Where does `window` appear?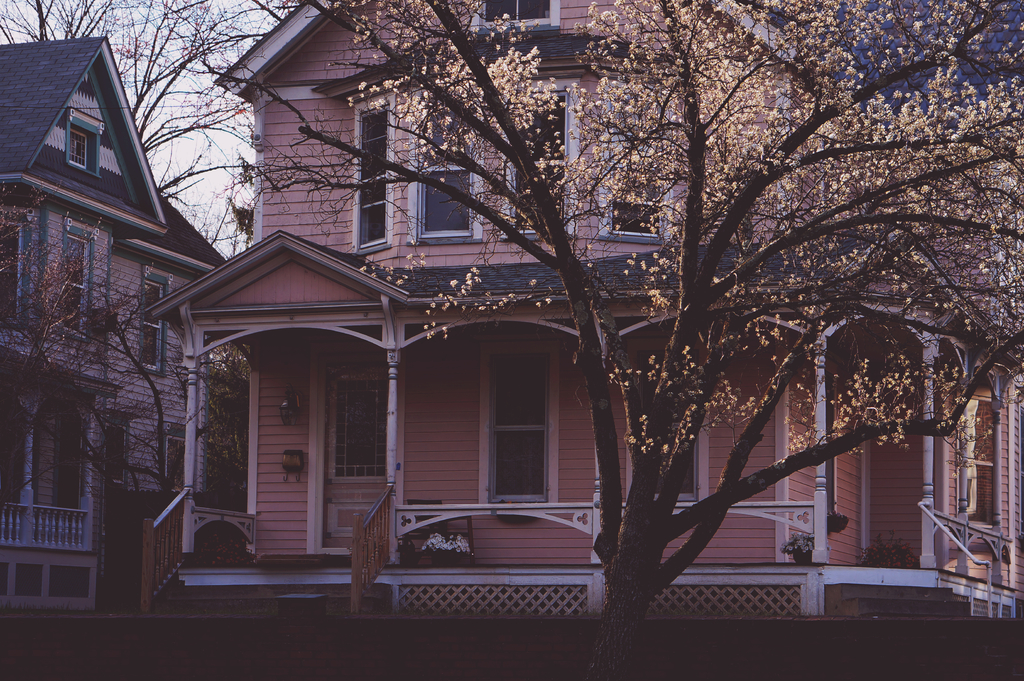
Appears at detection(163, 427, 188, 488).
